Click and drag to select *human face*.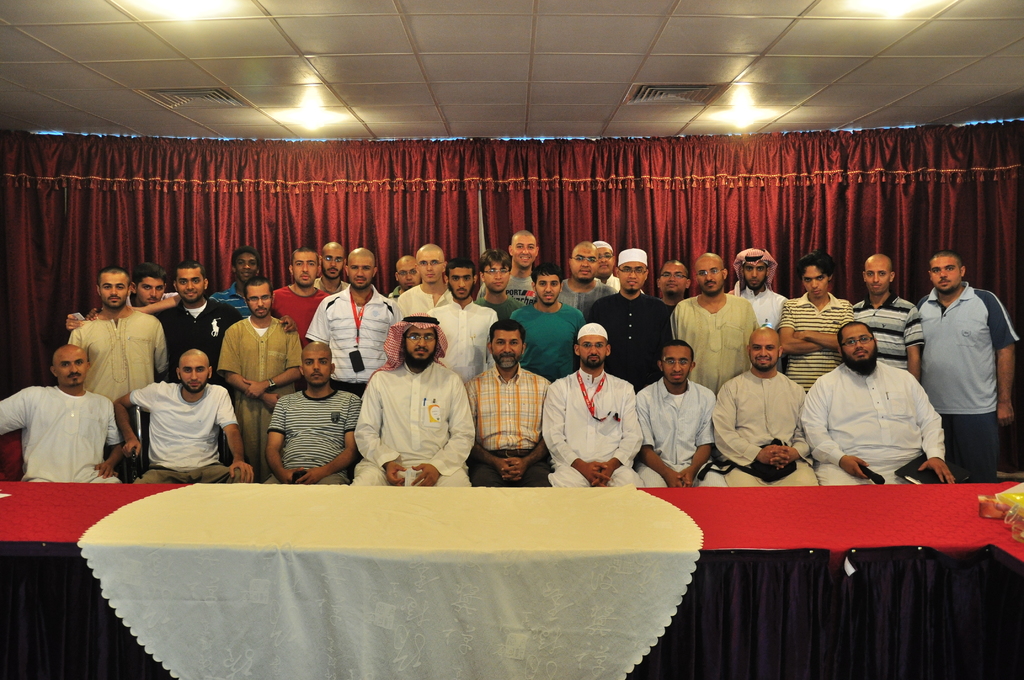
Selection: {"x1": 748, "y1": 332, "x2": 777, "y2": 369}.
